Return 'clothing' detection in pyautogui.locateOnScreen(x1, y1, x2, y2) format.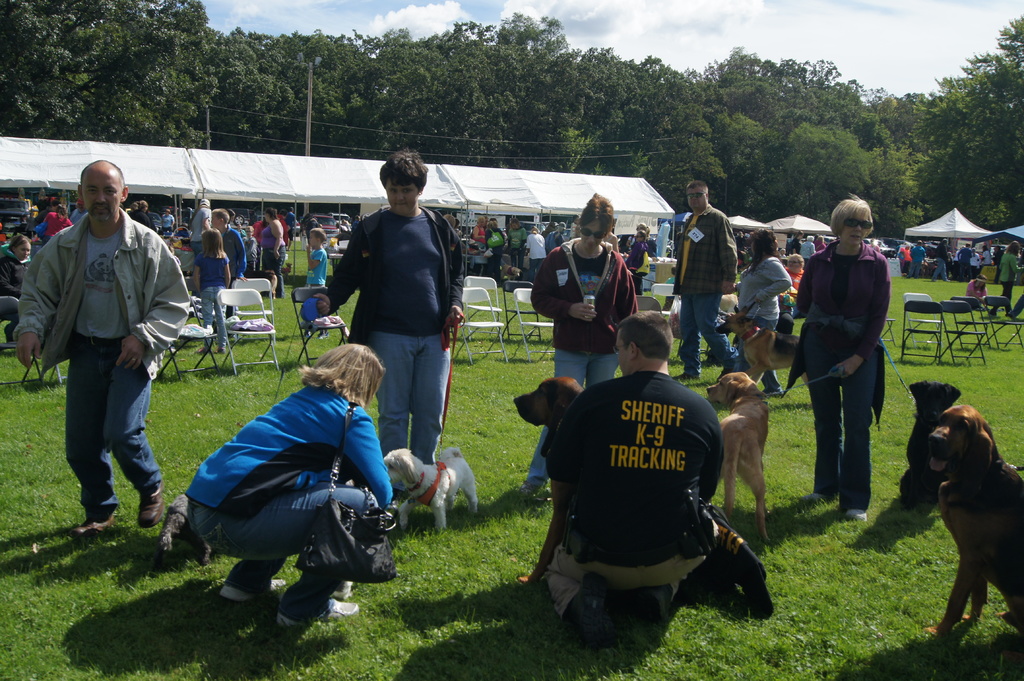
pyautogui.locateOnScreen(964, 279, 987, 305).
